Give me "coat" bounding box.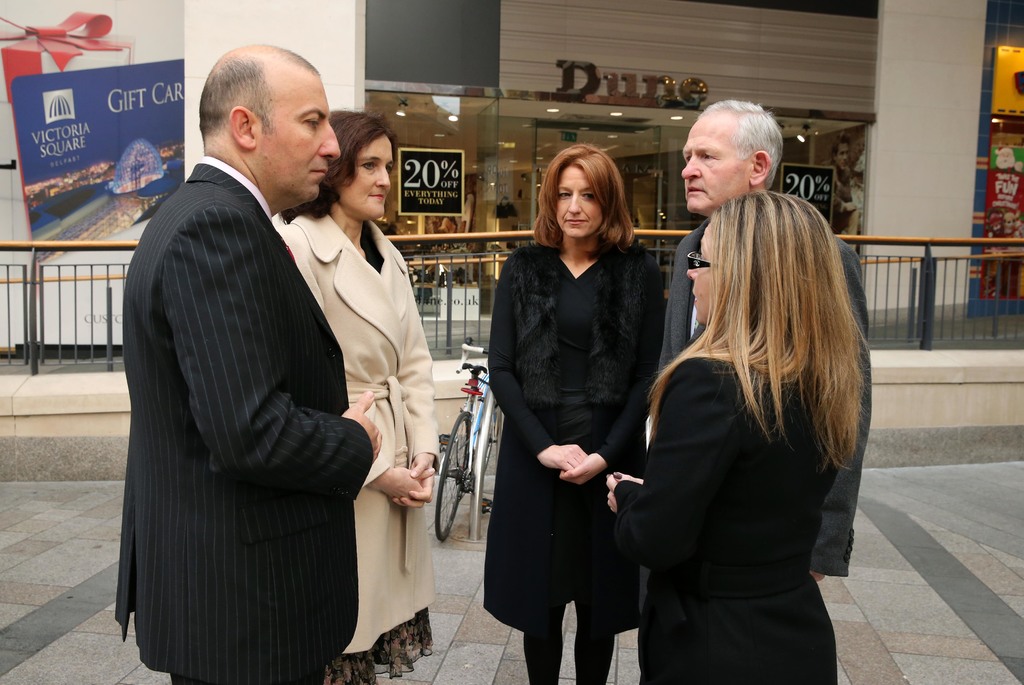
crop(474, 166, 661, 593).
